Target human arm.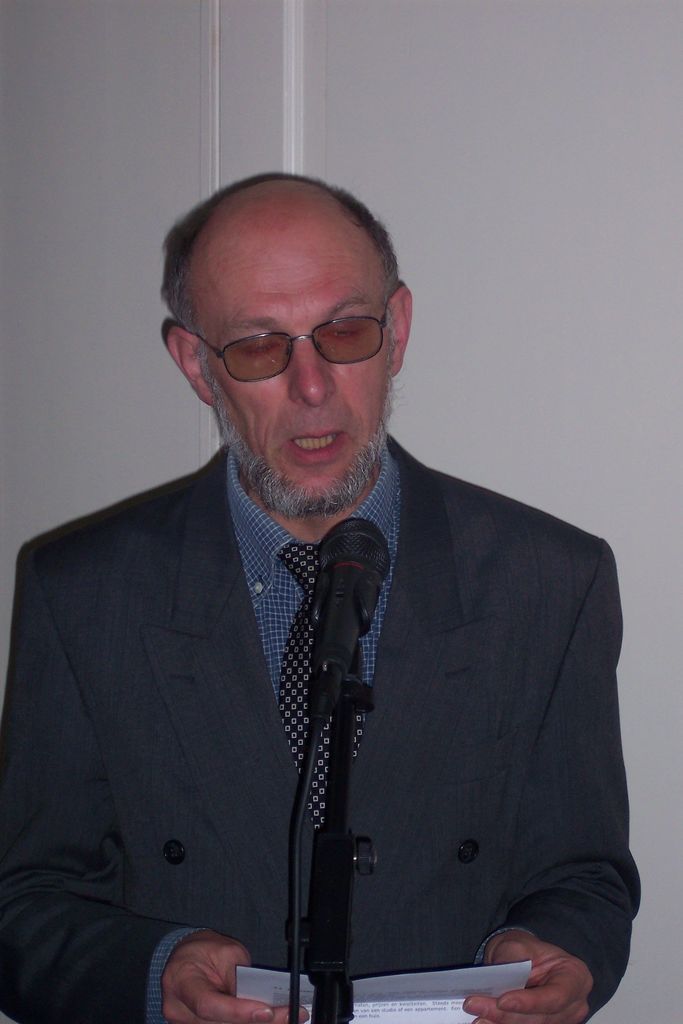
Target region: (left=0, top=591, right=315, bottom=1023).
